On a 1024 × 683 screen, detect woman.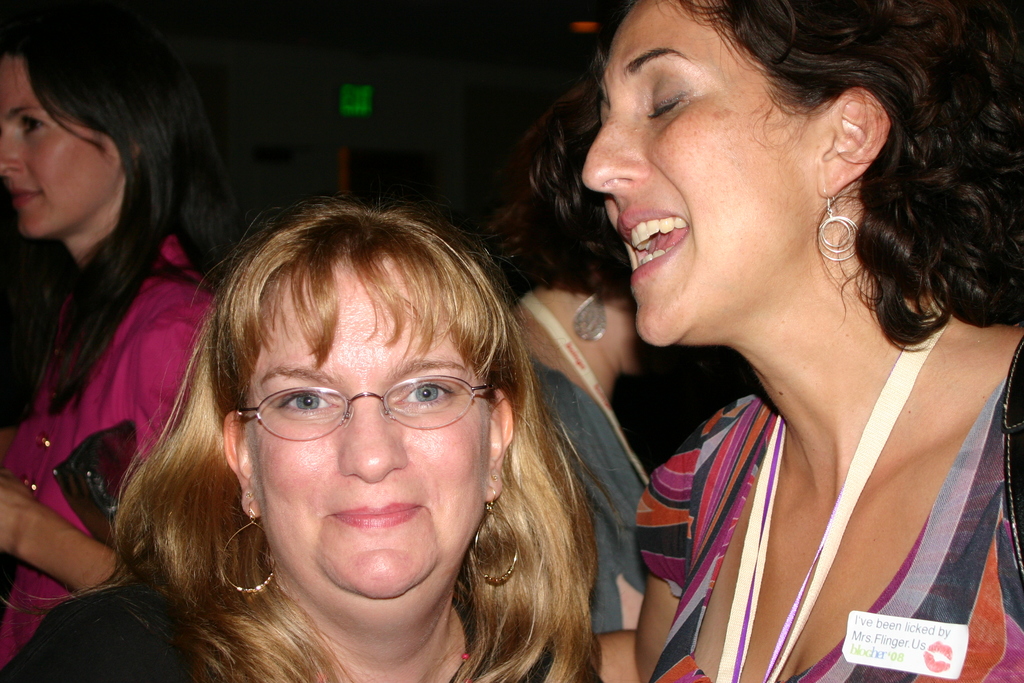
523,8,1023,679.
